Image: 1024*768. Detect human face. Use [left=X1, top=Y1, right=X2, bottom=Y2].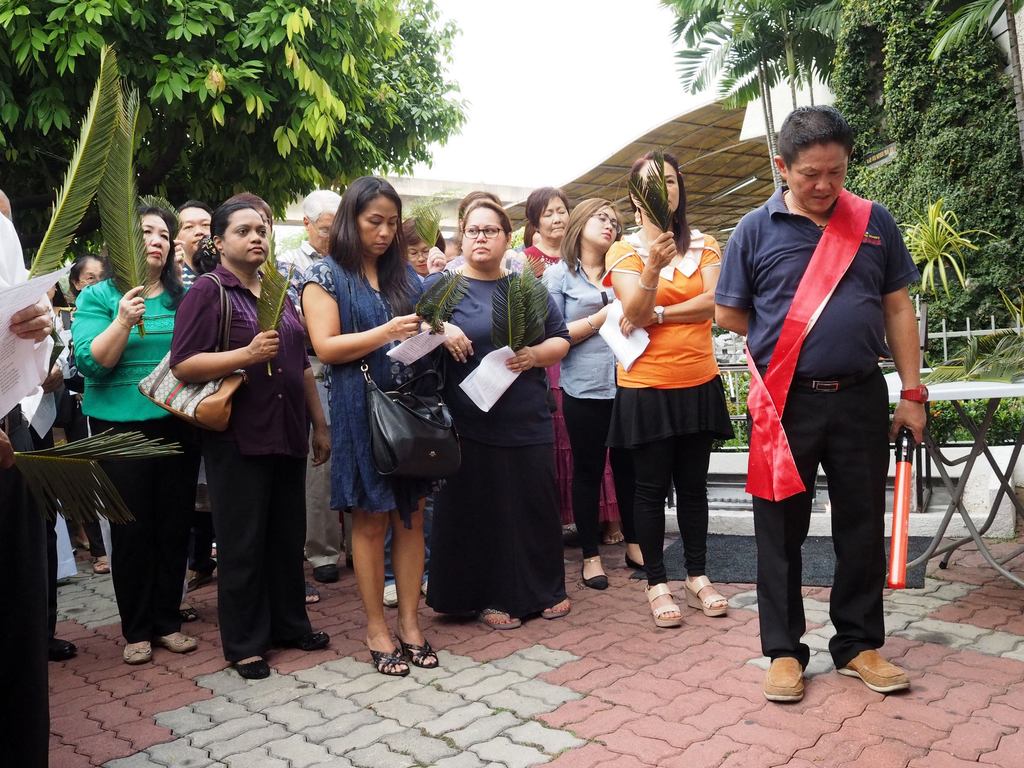
[left=583, top=212, right=618, bottom=246].
